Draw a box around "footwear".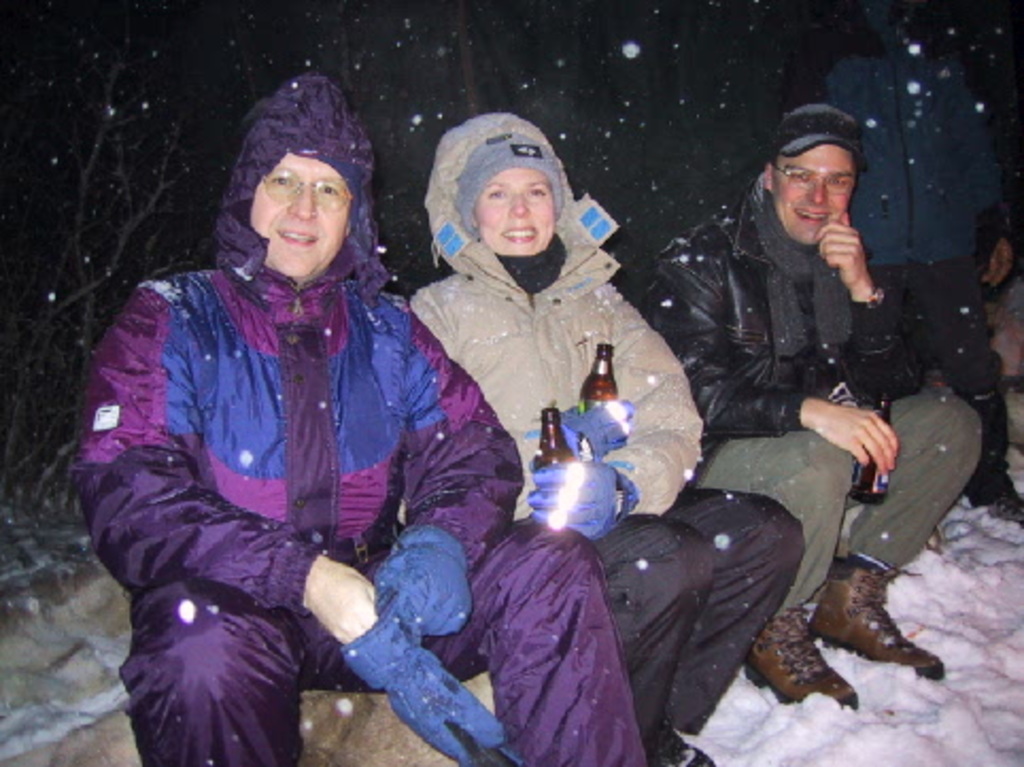
<region>805, 546, 954, 682</region>.
